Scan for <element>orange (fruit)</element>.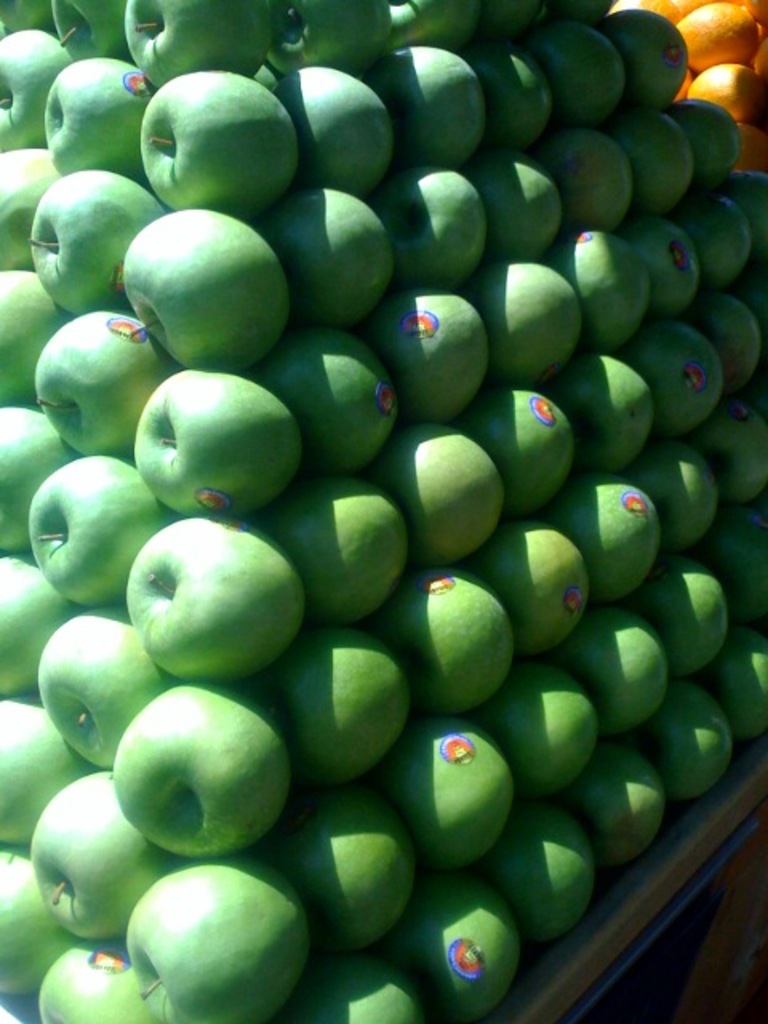
Scan result: Rect(693, 62, 757, 128).
